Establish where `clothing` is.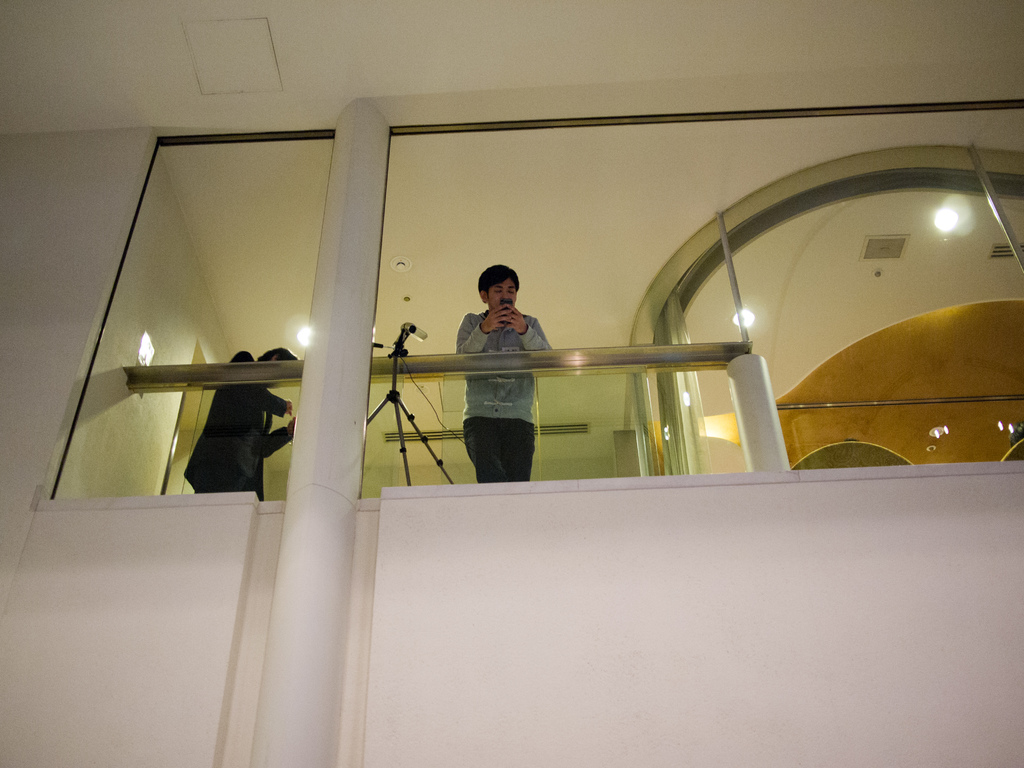
Established at l=447, t=282, r=569, b=454.
